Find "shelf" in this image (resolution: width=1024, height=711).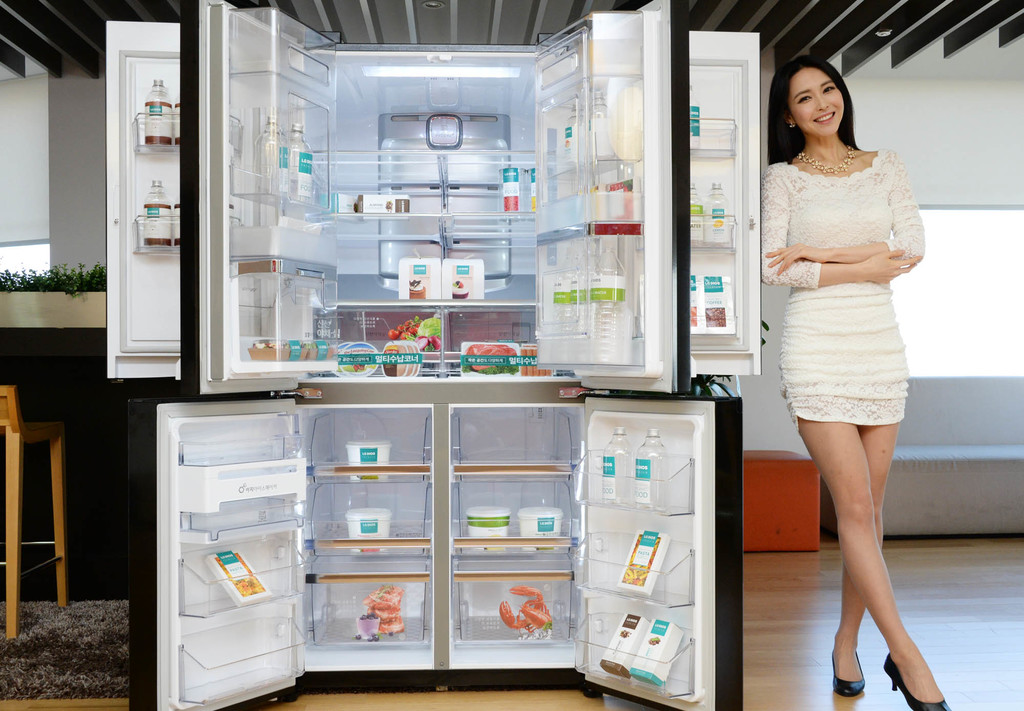
BBox(682, 245, 746, 356).
